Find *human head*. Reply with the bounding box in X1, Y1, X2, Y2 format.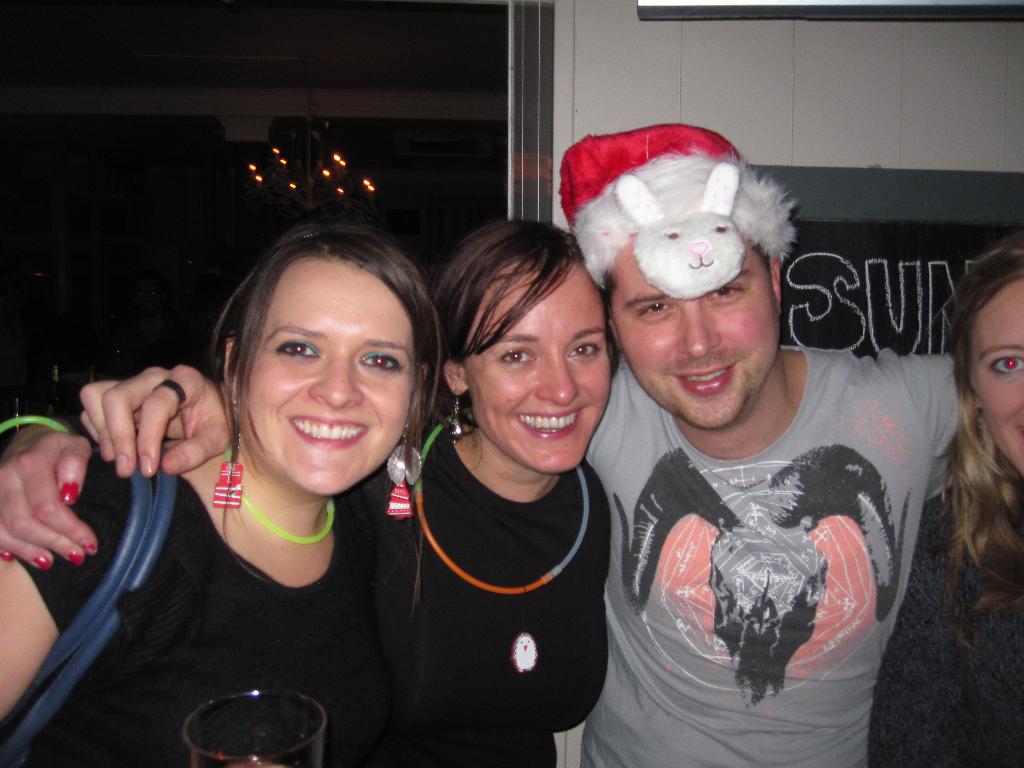
612, 233, 781, 431.
